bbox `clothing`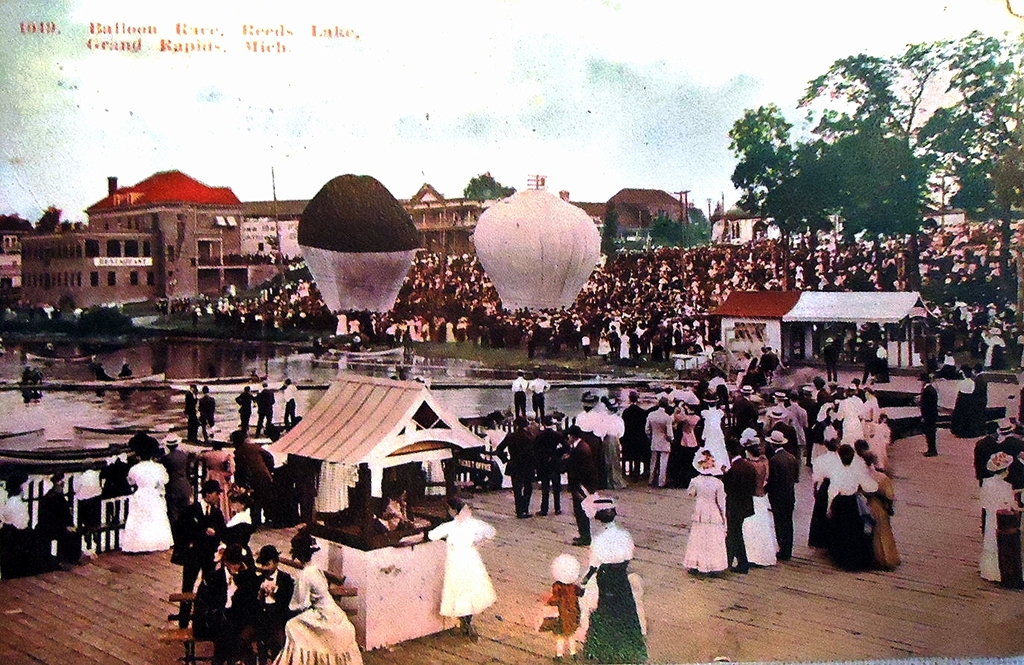
box(533, 421, 574, 513)
